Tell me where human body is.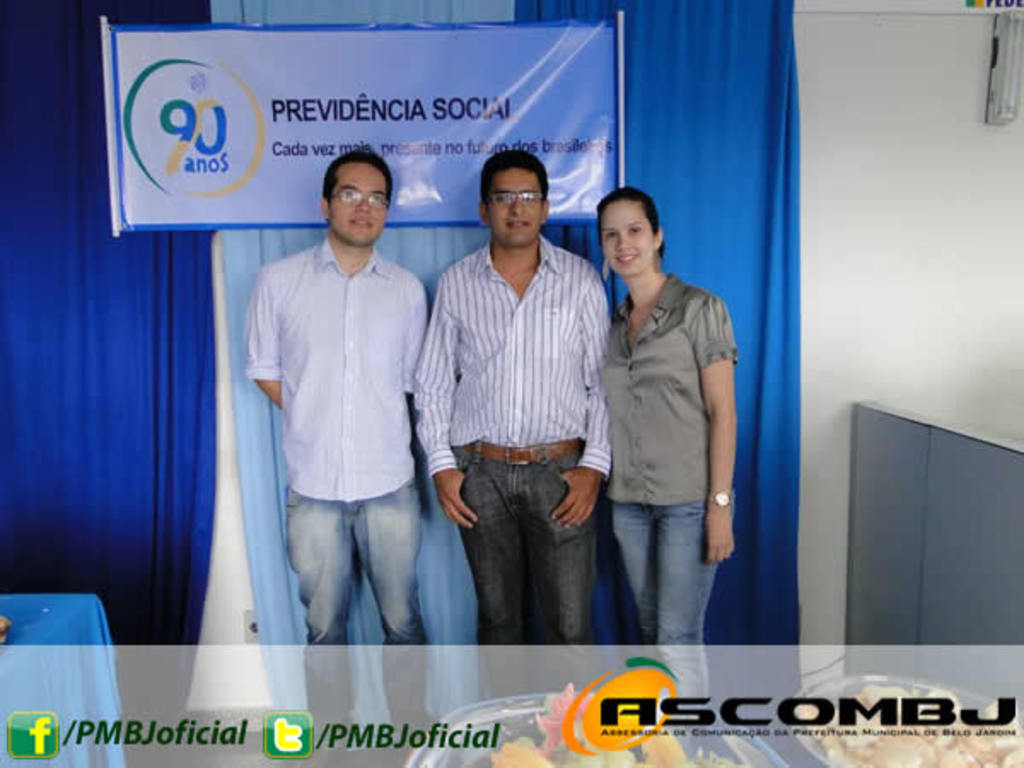
human body is at BBox(415, 145, 611, 746).
